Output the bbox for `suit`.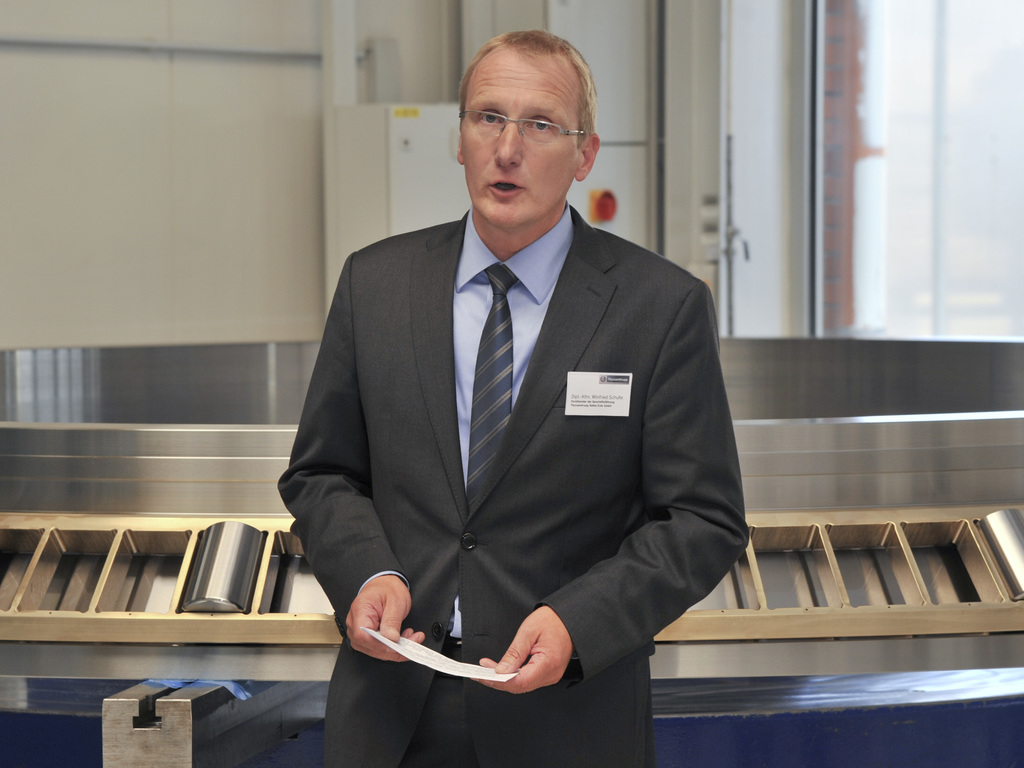
region(271, 113, 732, 737).
